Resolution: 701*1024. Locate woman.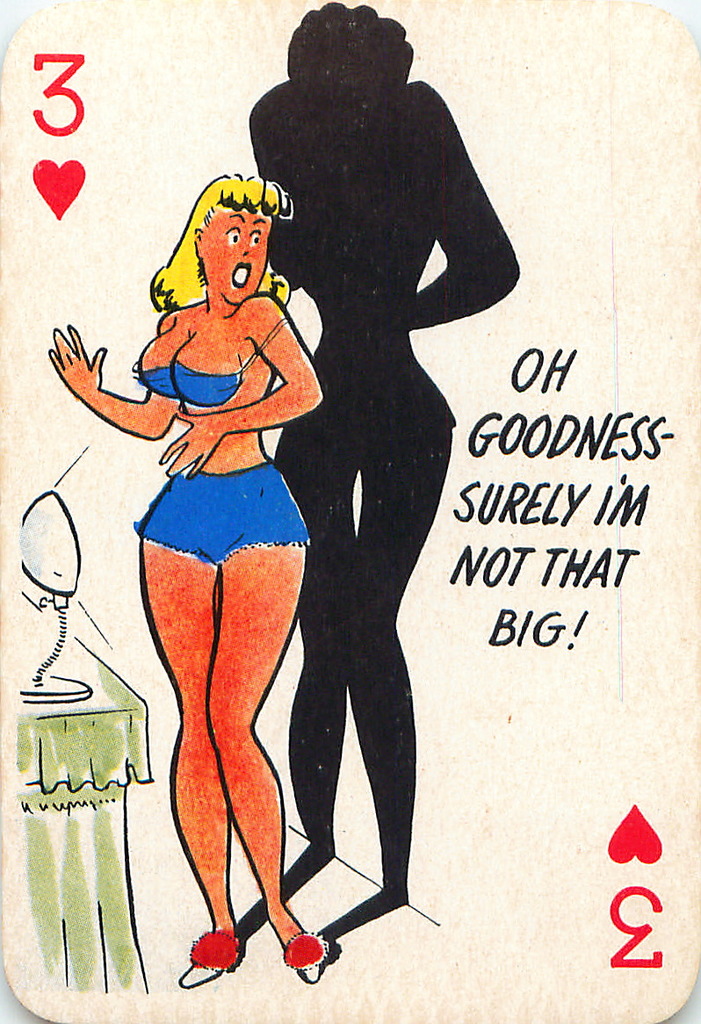
<region>82, 76, 341, 954</region>.
